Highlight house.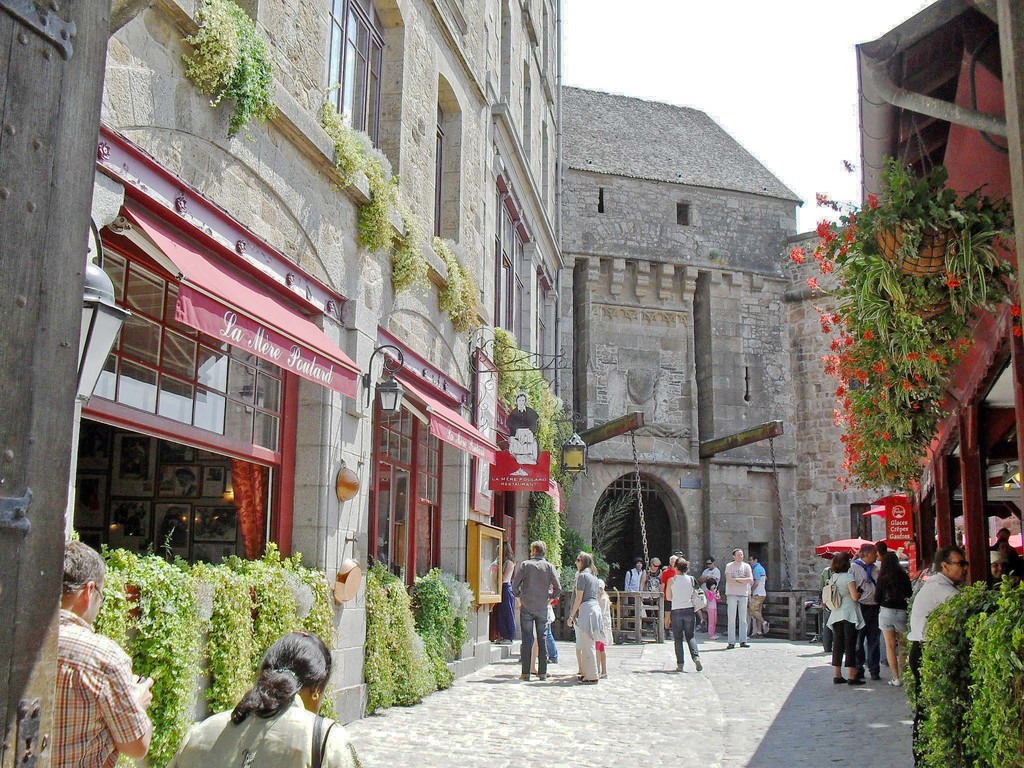
Highlighted region: (838, 1, 1023, 637).
